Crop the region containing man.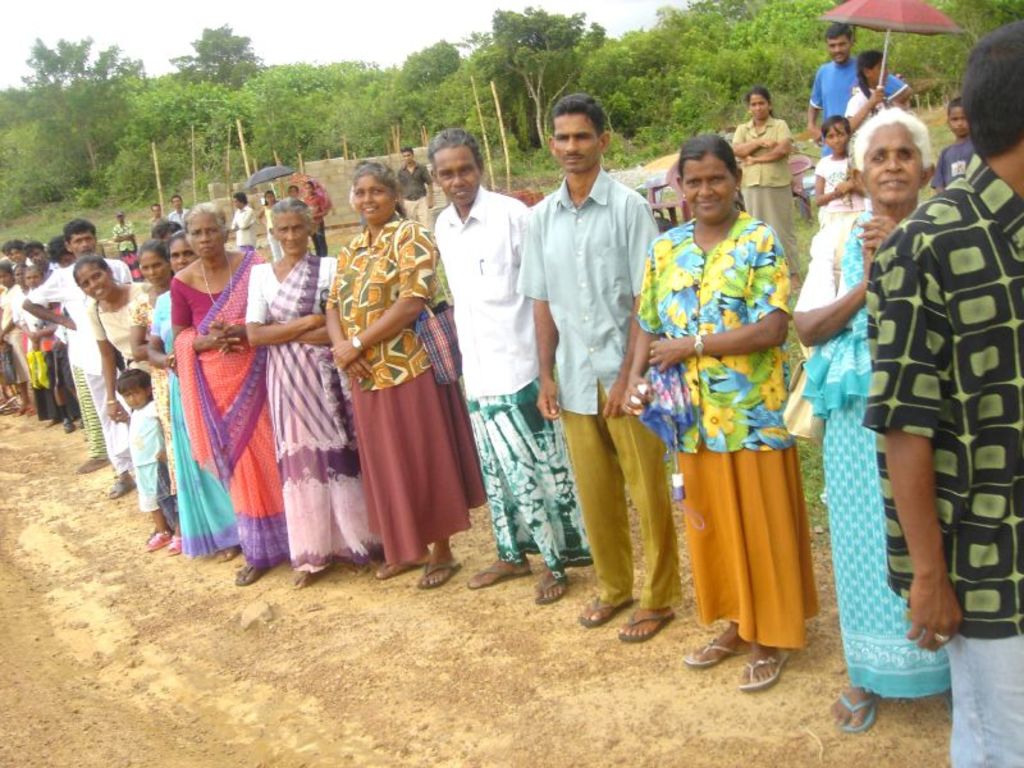
Crop region: pyautogui.locateOnScreen(397, 145, 433, 221).
